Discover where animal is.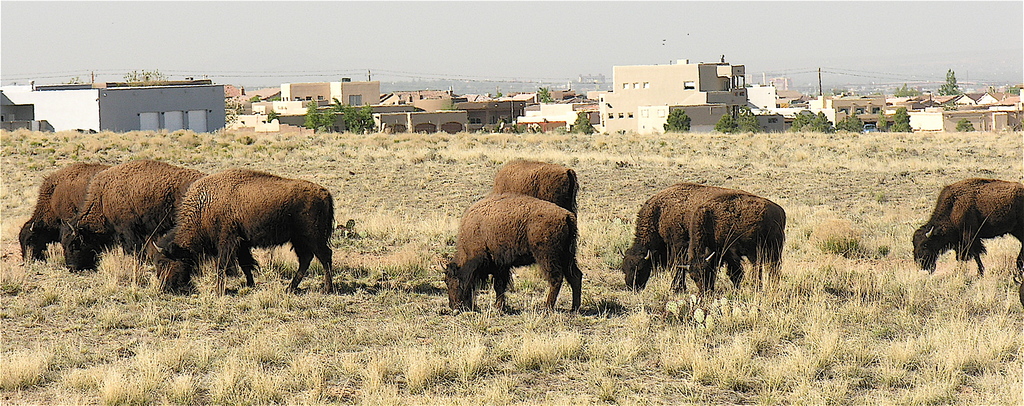
Discovered at {"x1": 154, "y1": 169, "x2": 331, "y2": 289}.
